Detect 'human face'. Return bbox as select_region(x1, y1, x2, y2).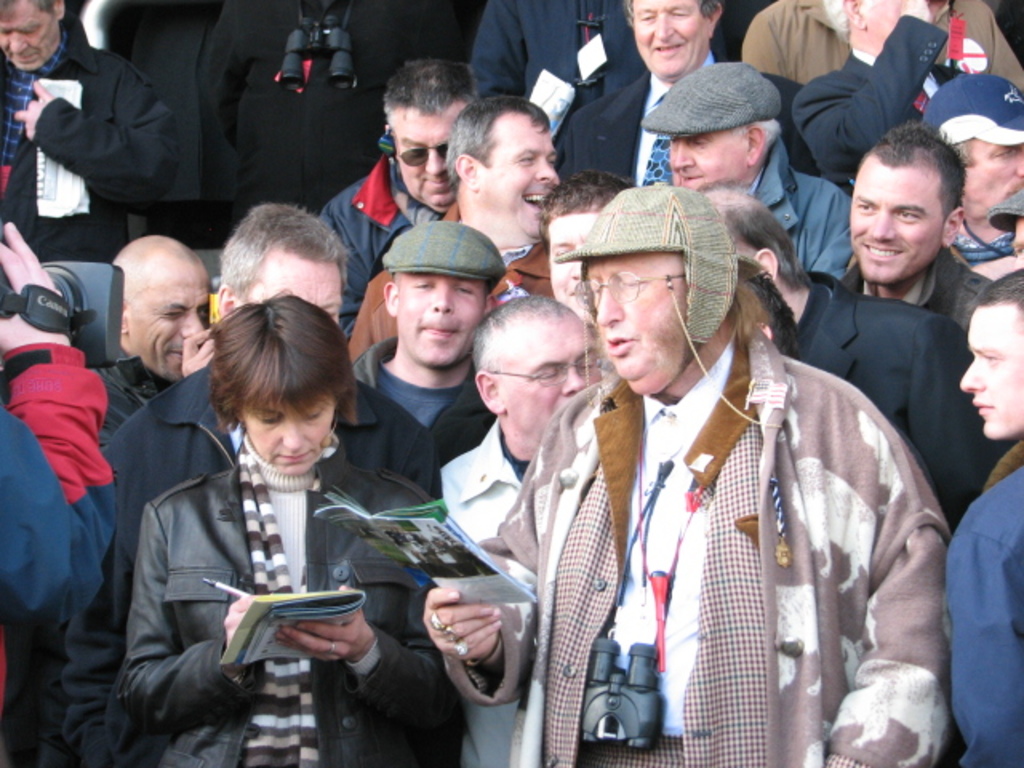
select_region(501, 317, 600, 440).
